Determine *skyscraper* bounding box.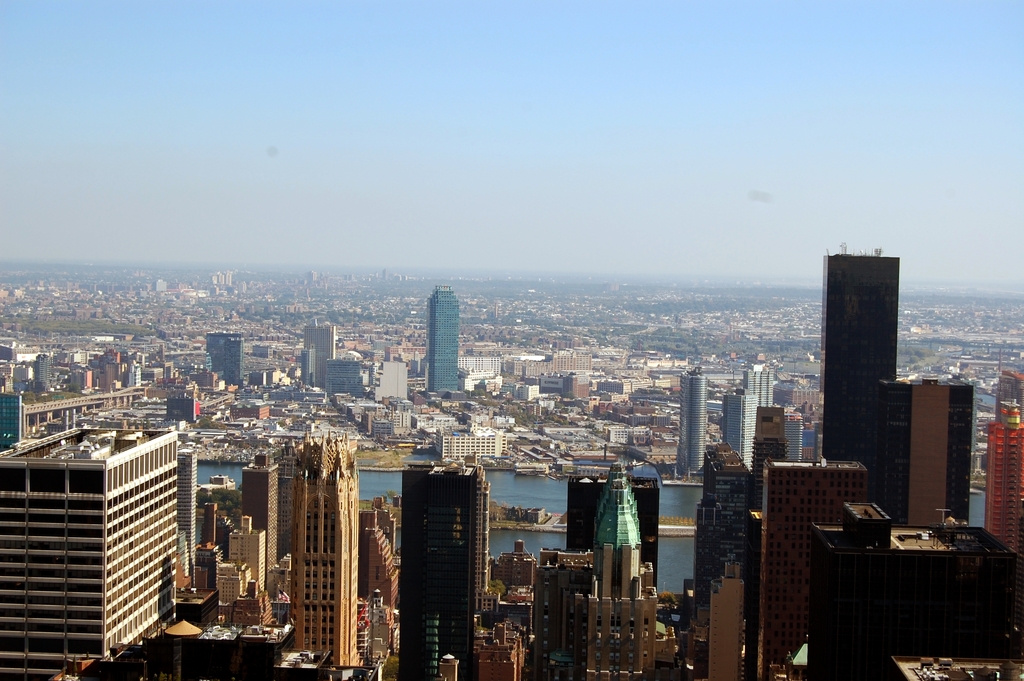
Determined: crop(563, 472, 661, 565).
